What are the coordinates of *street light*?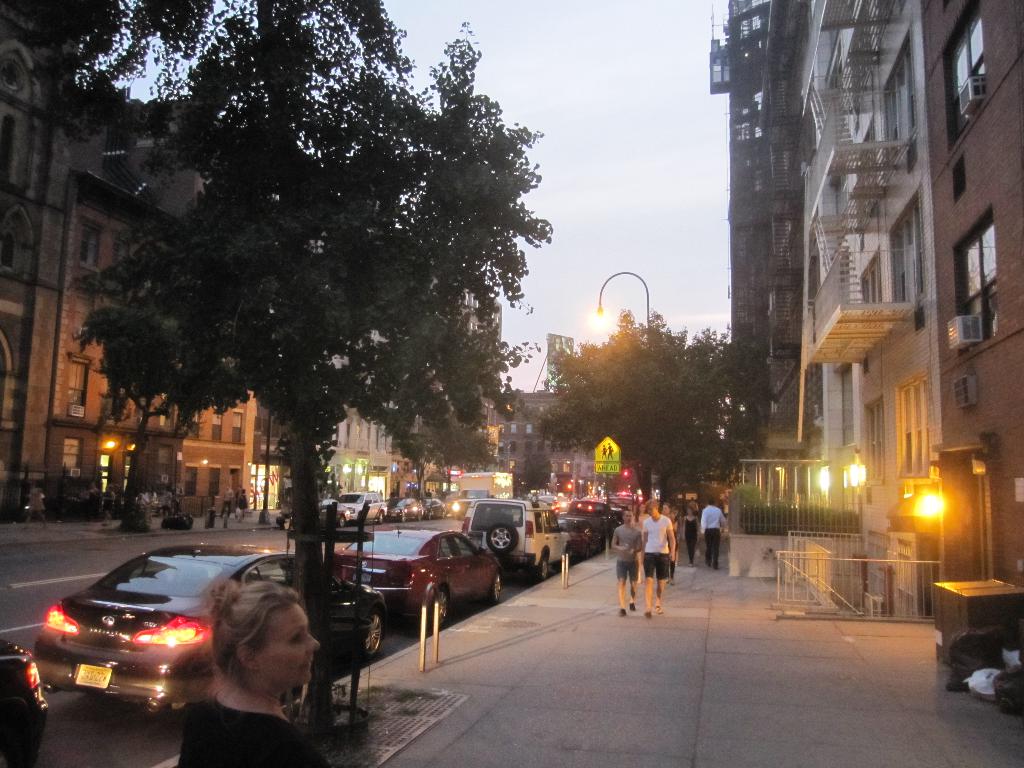
box(588, 265, 659, 350).
